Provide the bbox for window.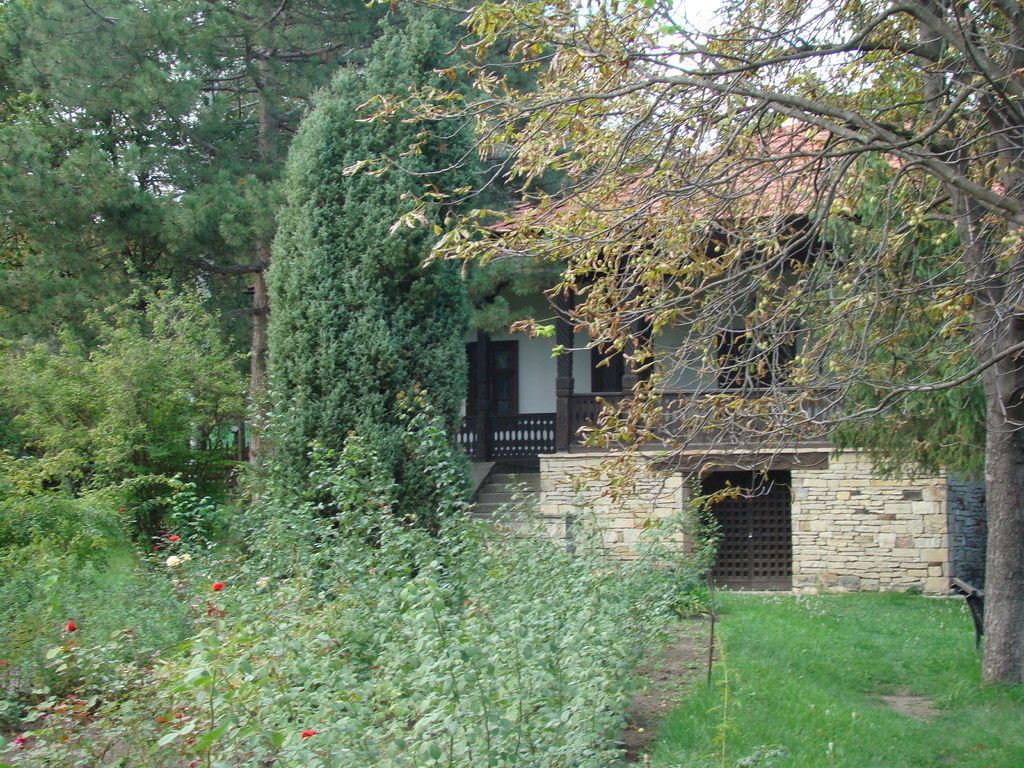
left=465, top=342, right=516, bottom=429.
